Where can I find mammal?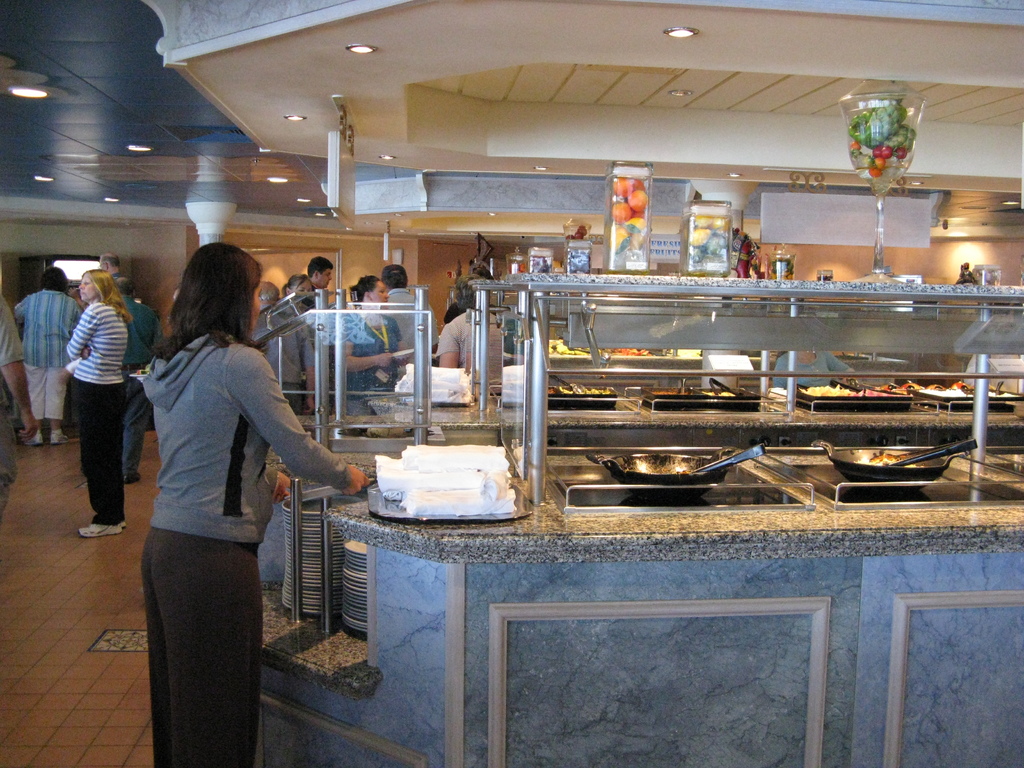
You can find it at left=769, top=337, right=854, bottom=394.
